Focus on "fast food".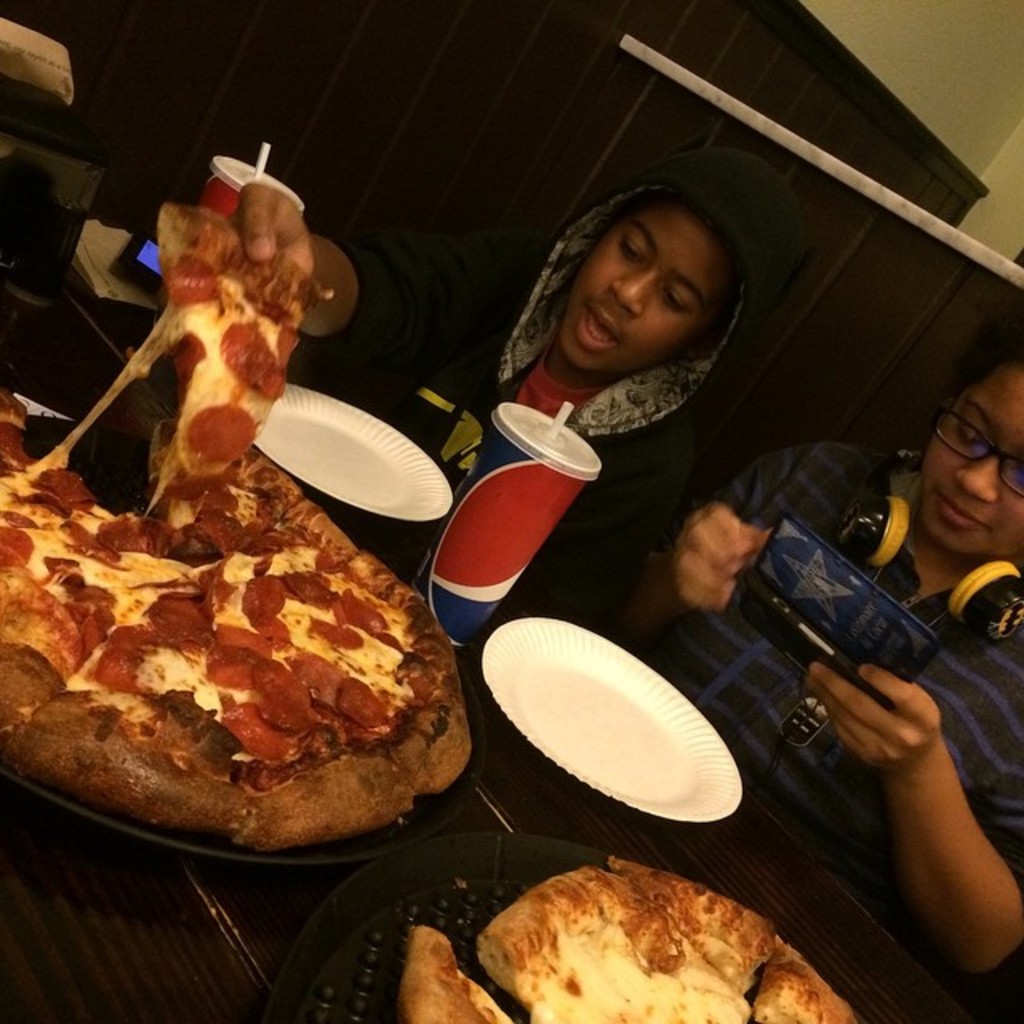
Focused at crop(0, 198, 472, 856).
